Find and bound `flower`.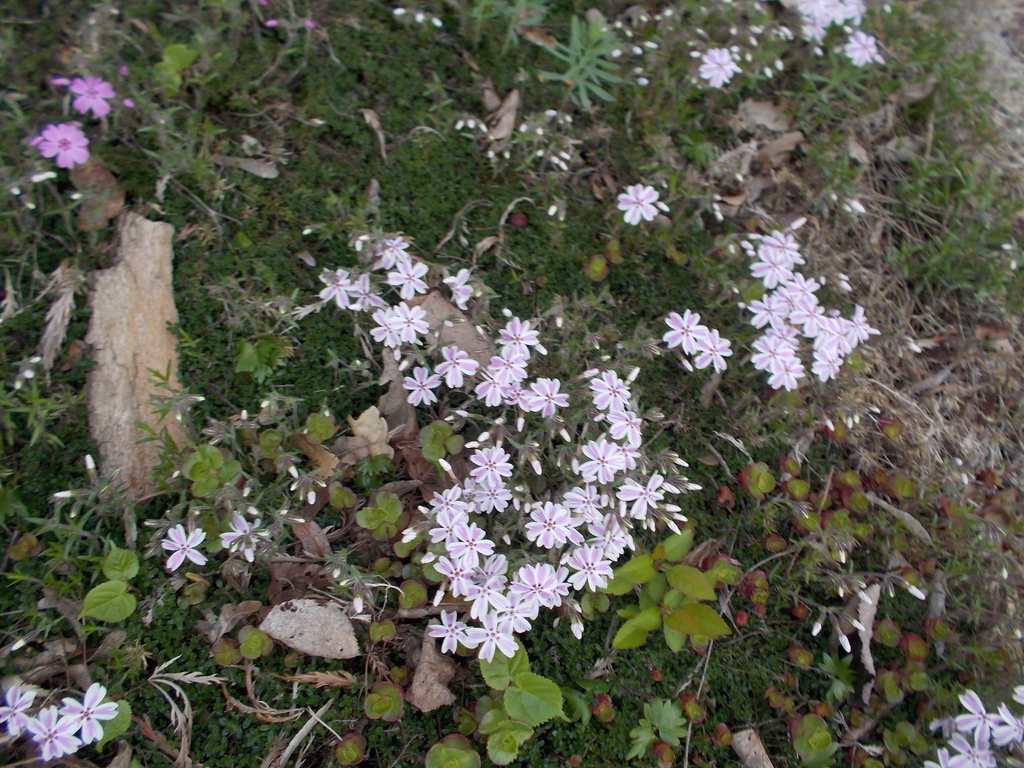
Bound: locate(691, 324, 732, 376).
